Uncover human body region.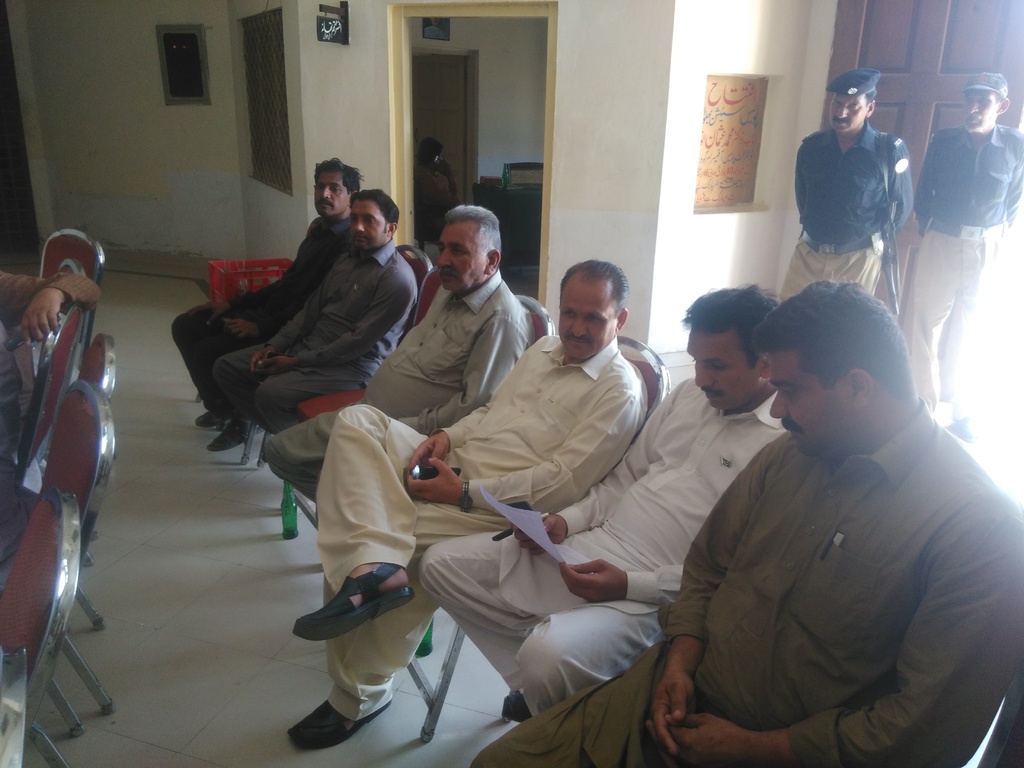
Uncovered: [476, 278, 1023, 767].
